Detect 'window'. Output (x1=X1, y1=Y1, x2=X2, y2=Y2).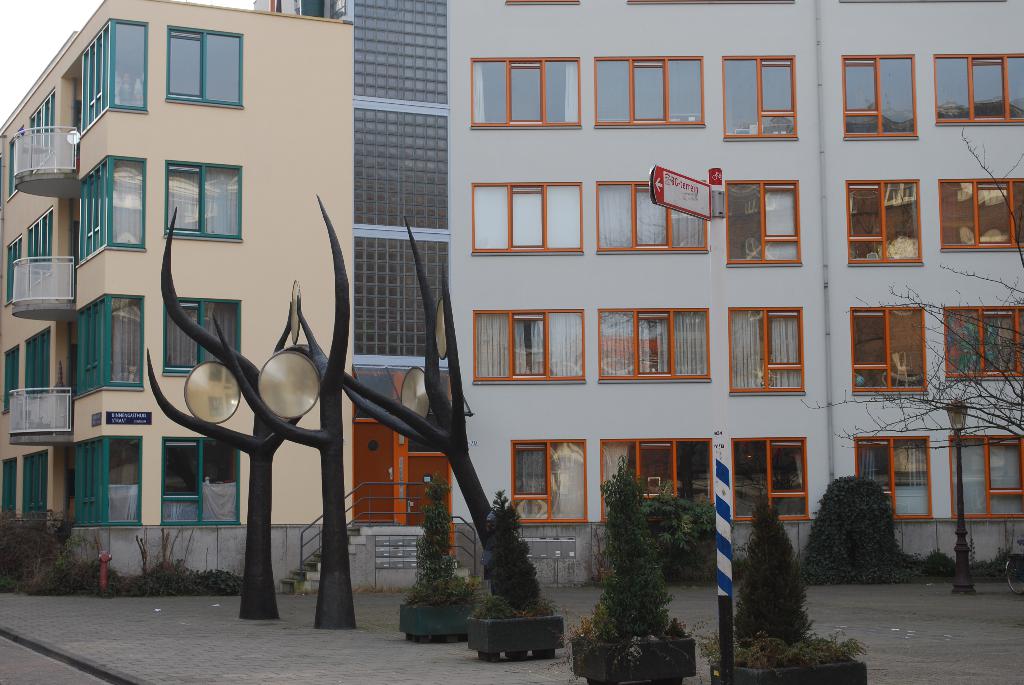
(x1=726, y1=306, x2=808, y2=397).
